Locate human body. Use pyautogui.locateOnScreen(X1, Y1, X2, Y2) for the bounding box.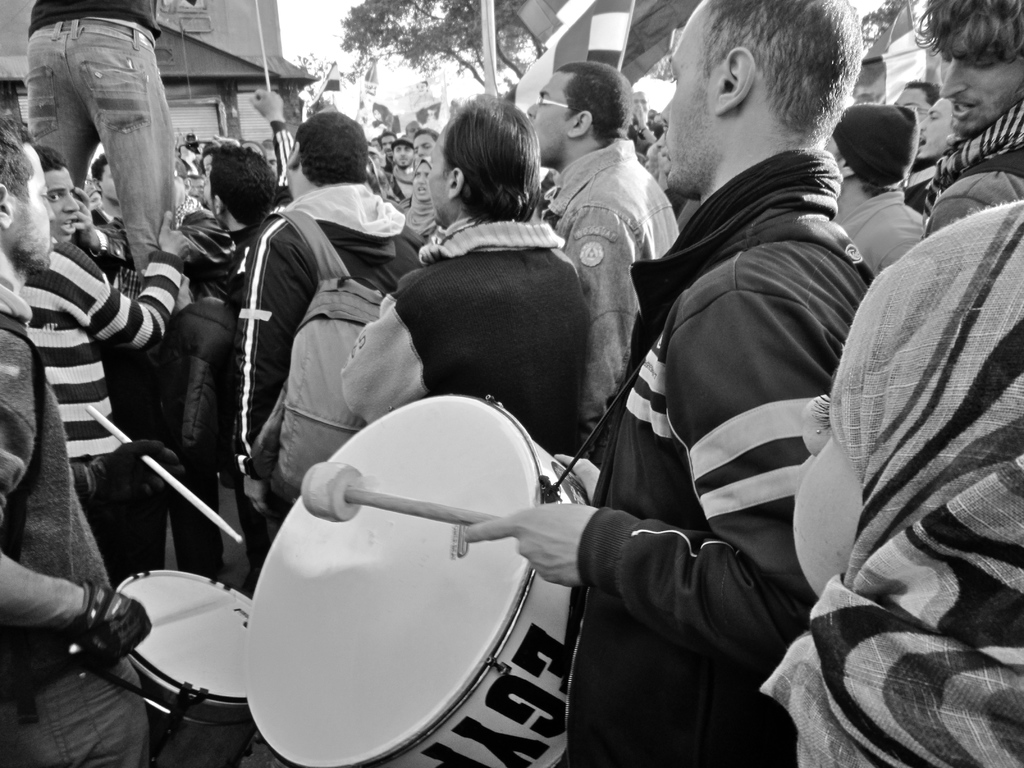
pyautogui.locateOnScreen(0, 122, 154, 767).
